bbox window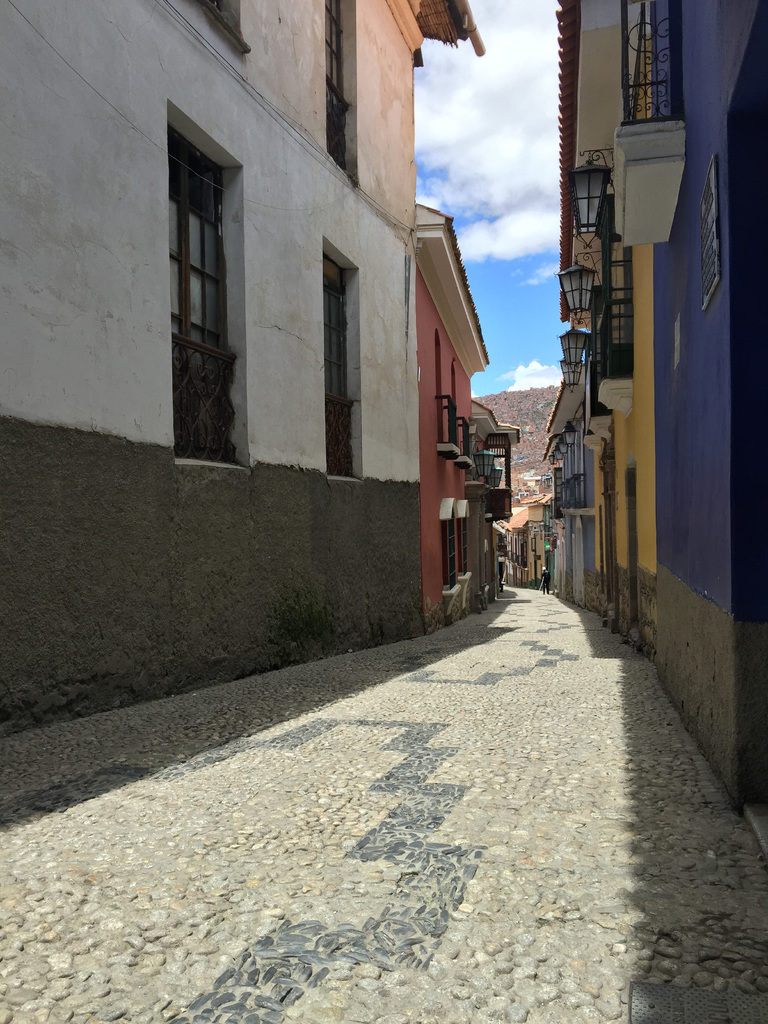
[327,0,358,176]
